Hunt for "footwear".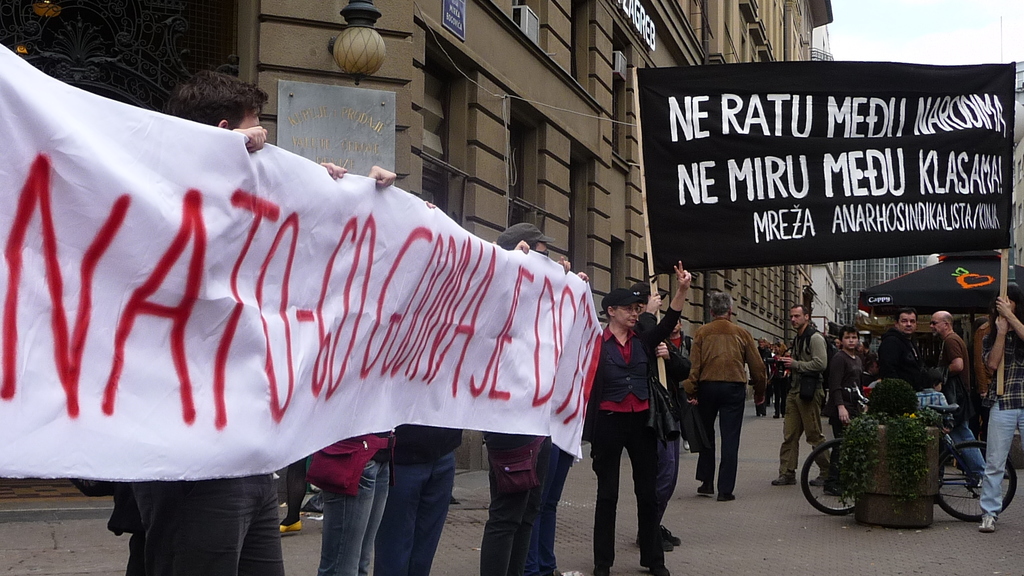
Hunted down at (698,479,714,500).
